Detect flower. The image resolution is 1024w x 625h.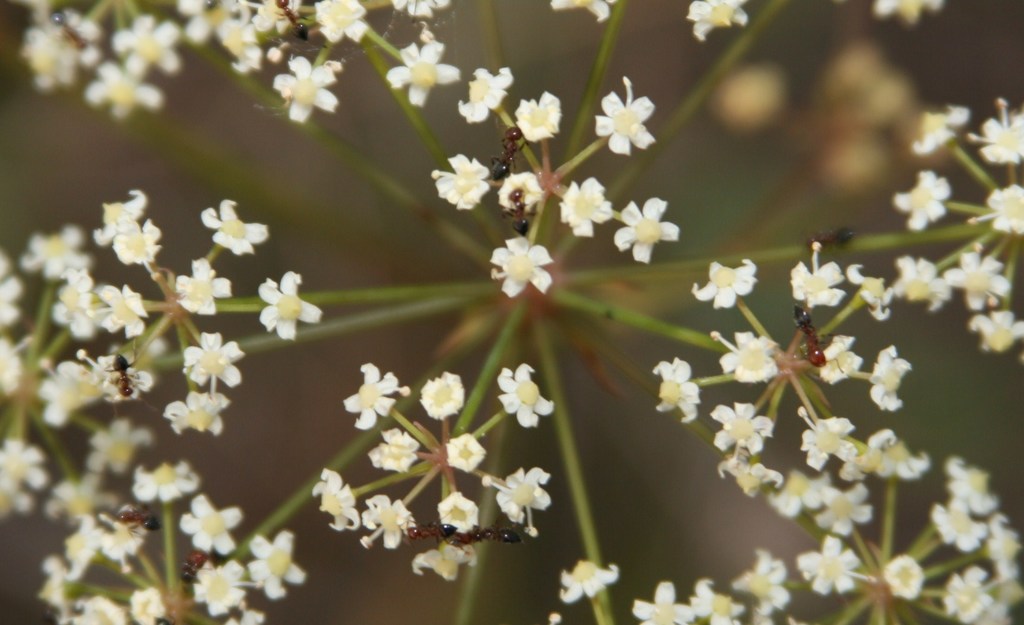
[686, 0, 749, 42].
